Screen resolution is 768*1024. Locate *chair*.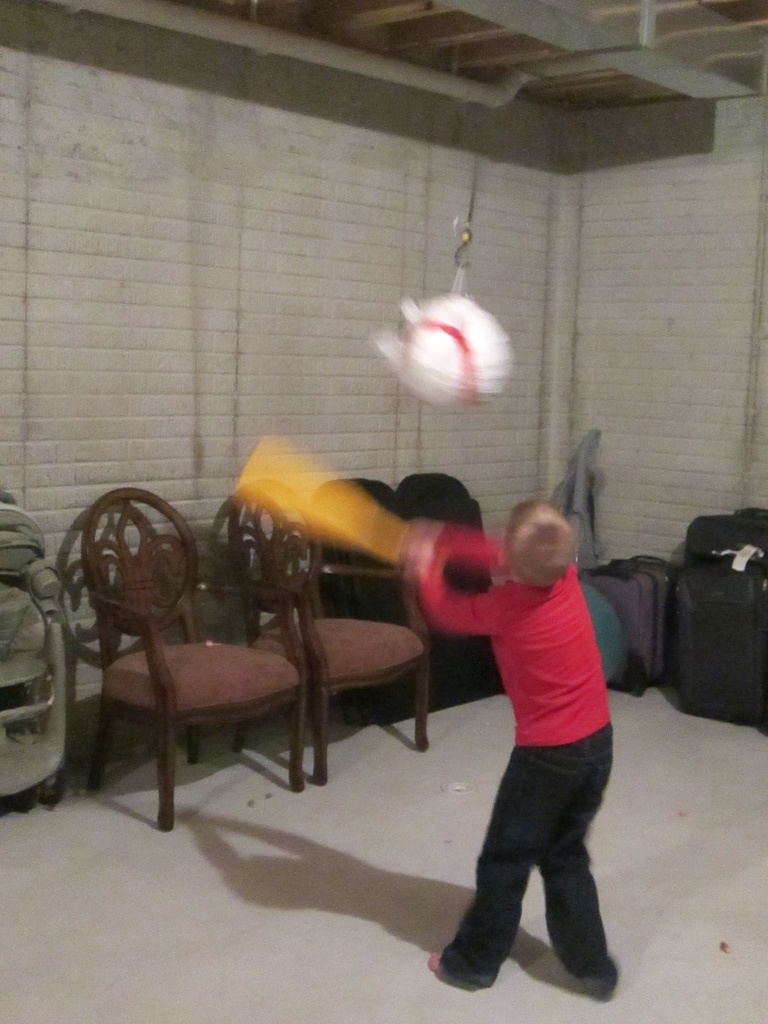
bbox=[205, 476, 429, 787].
